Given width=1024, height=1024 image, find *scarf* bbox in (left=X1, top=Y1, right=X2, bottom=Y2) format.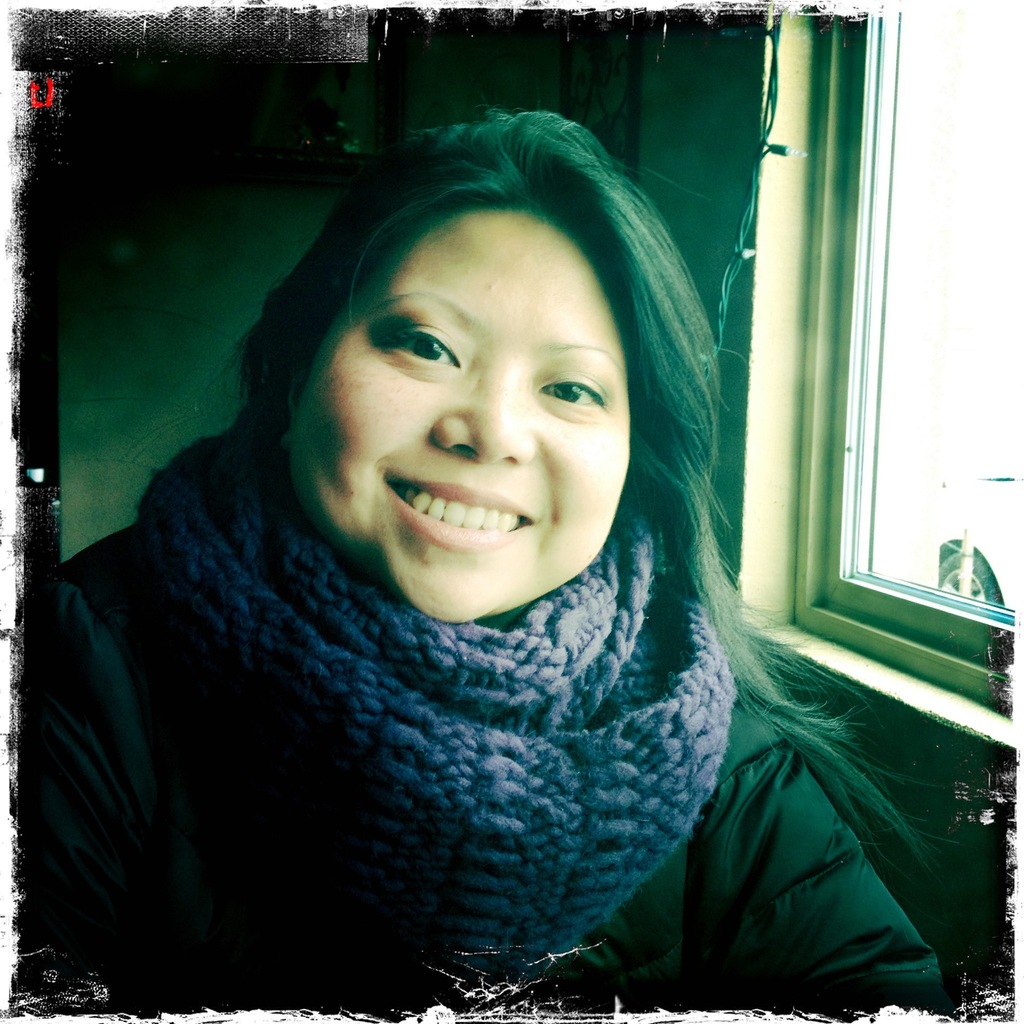
(left=110, top=430, right=740, bottom=940).
